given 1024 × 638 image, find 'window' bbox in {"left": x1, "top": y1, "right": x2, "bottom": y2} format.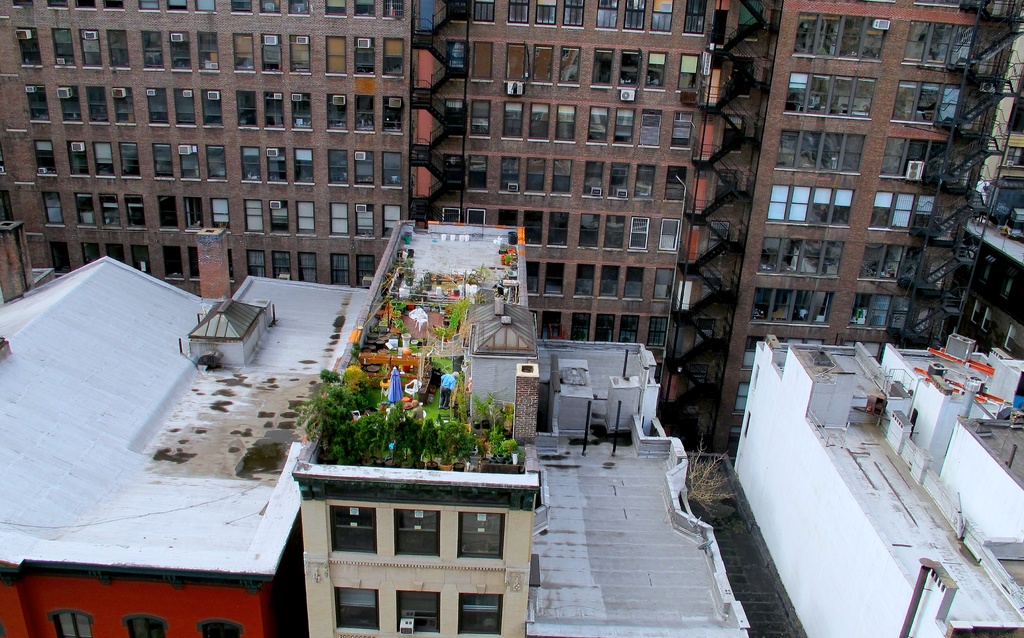
{"left": 590, "top": 46, "right": 614, "bottom": 88}.
